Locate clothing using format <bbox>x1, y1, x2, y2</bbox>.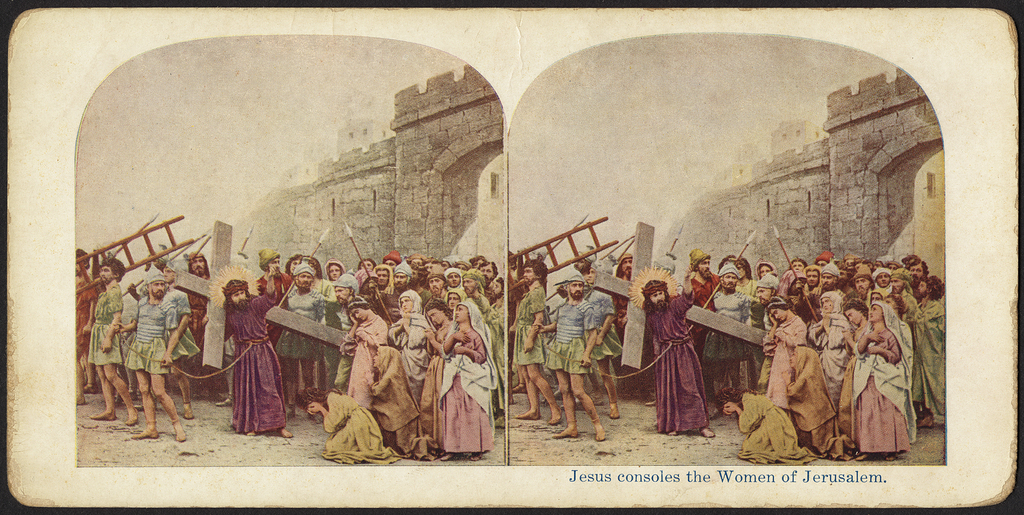
<bbox>895, 268, 923, 303</bbox>.
